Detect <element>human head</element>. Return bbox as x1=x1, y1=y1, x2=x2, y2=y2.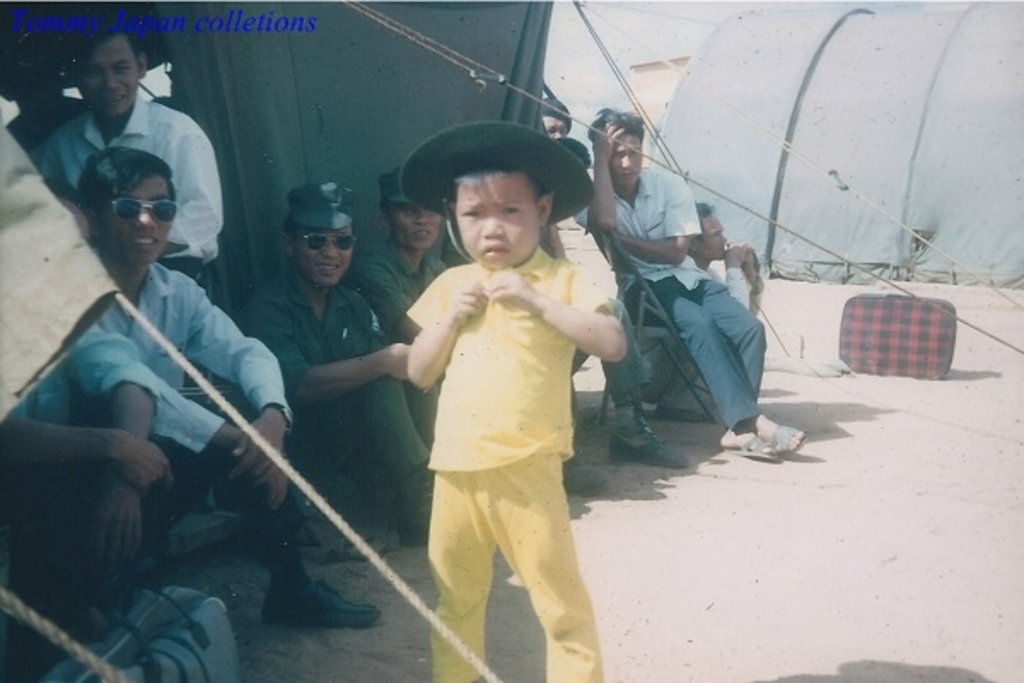
x1=276, y1=178, x2=353, y2=292.
